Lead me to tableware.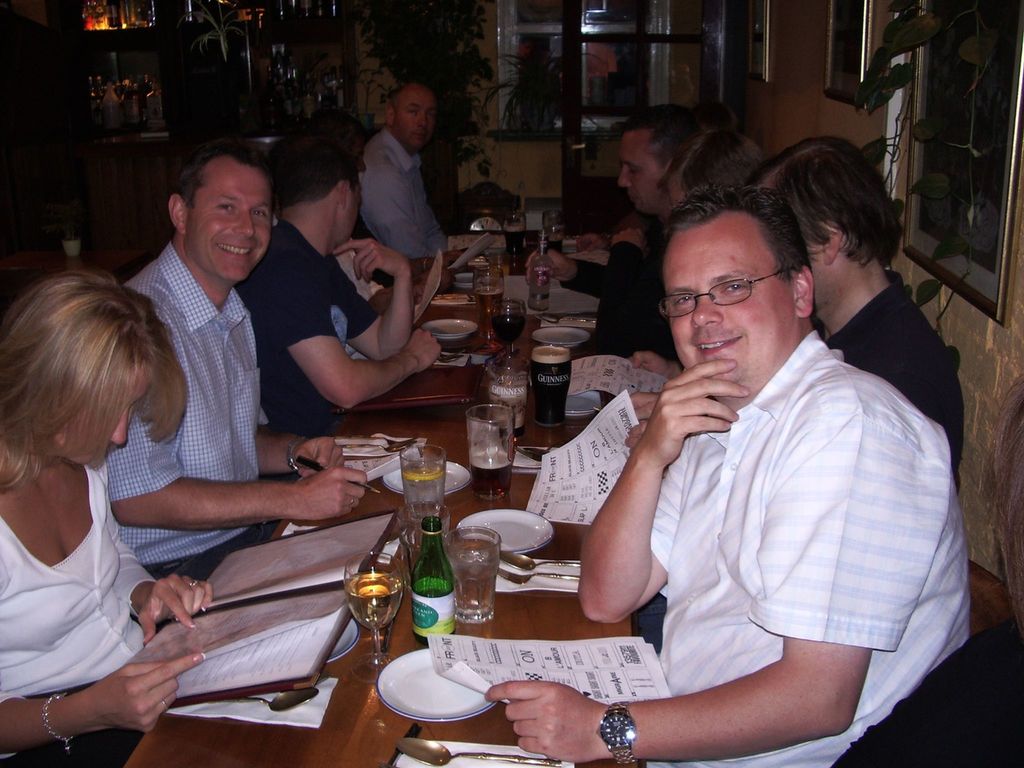
Lead to bbox=[463, 404, 515, 504].
